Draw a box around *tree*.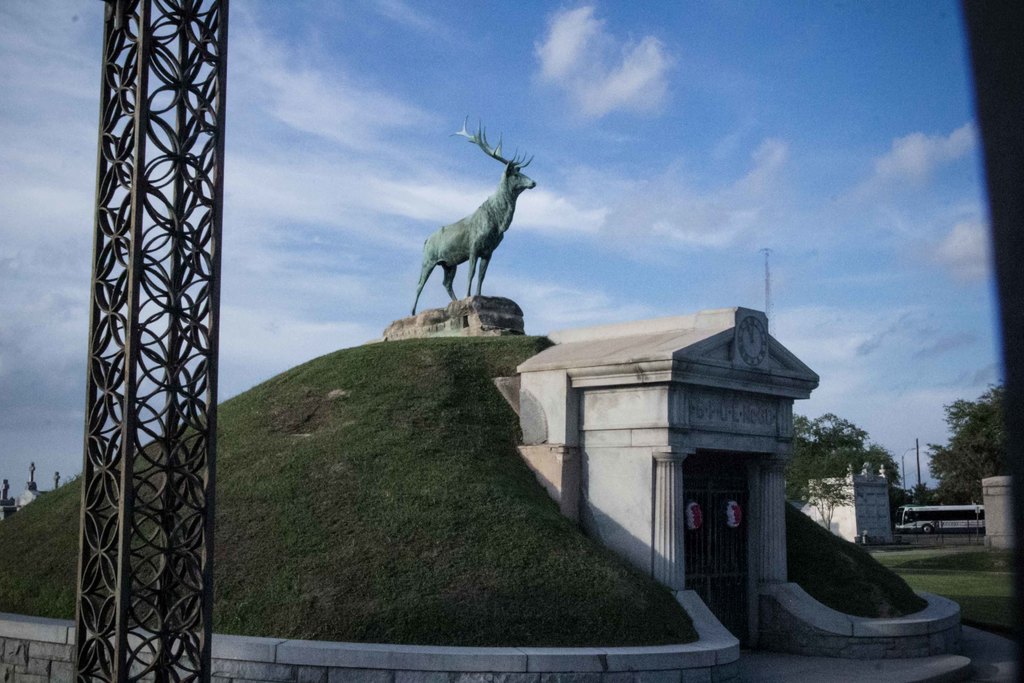
[787,396,910,513].
